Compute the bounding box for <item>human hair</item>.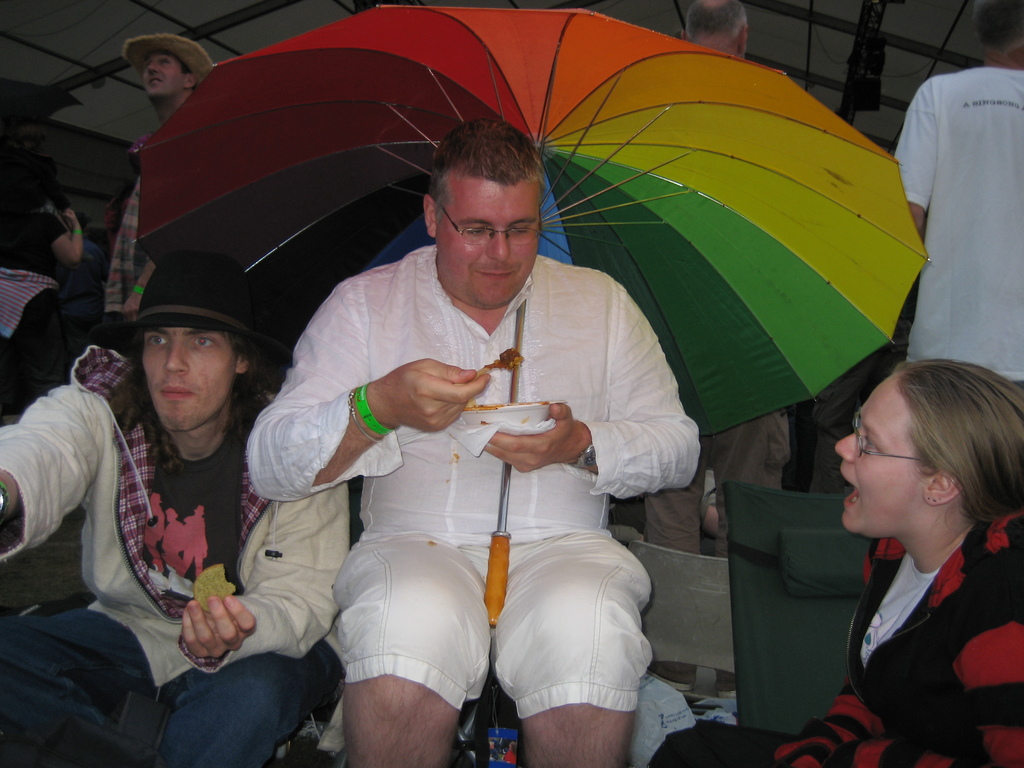
detection(158, 50, 191, 76).
